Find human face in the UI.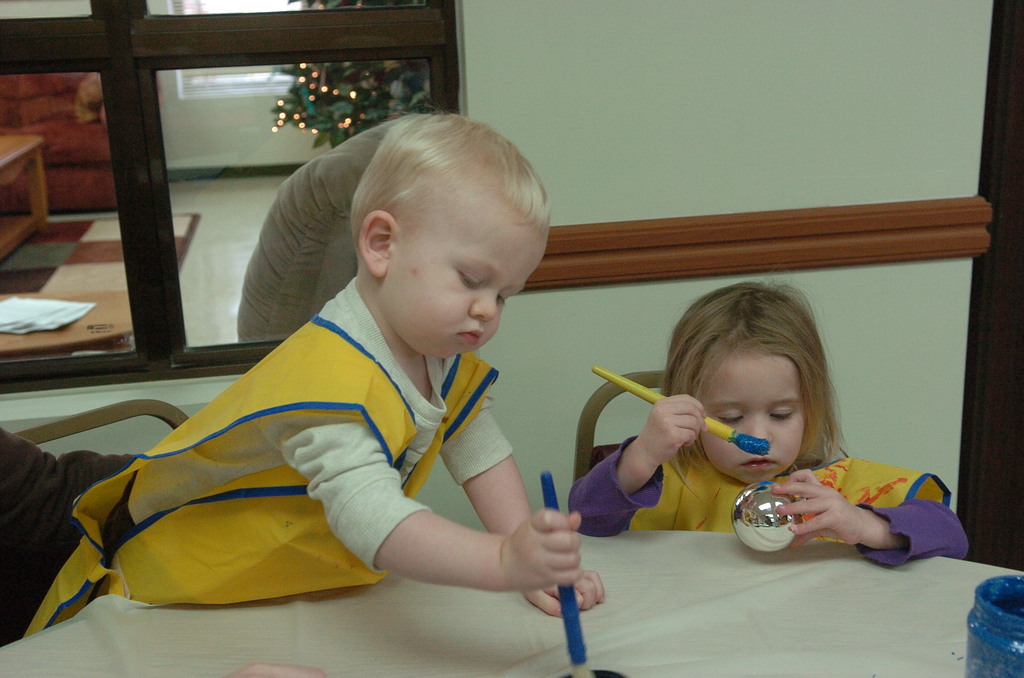
UI element at bbox=(701, 355, 801, 483).
